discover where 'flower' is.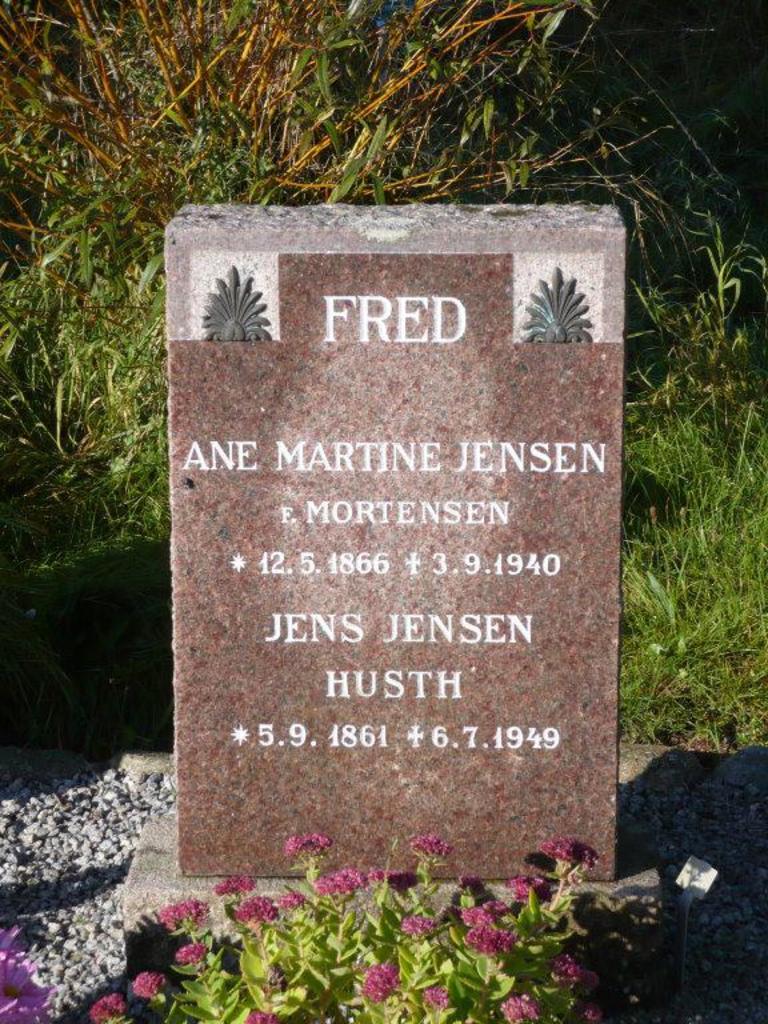
Discovered at <bbox>285, 888, 307, 907</bbox>.
